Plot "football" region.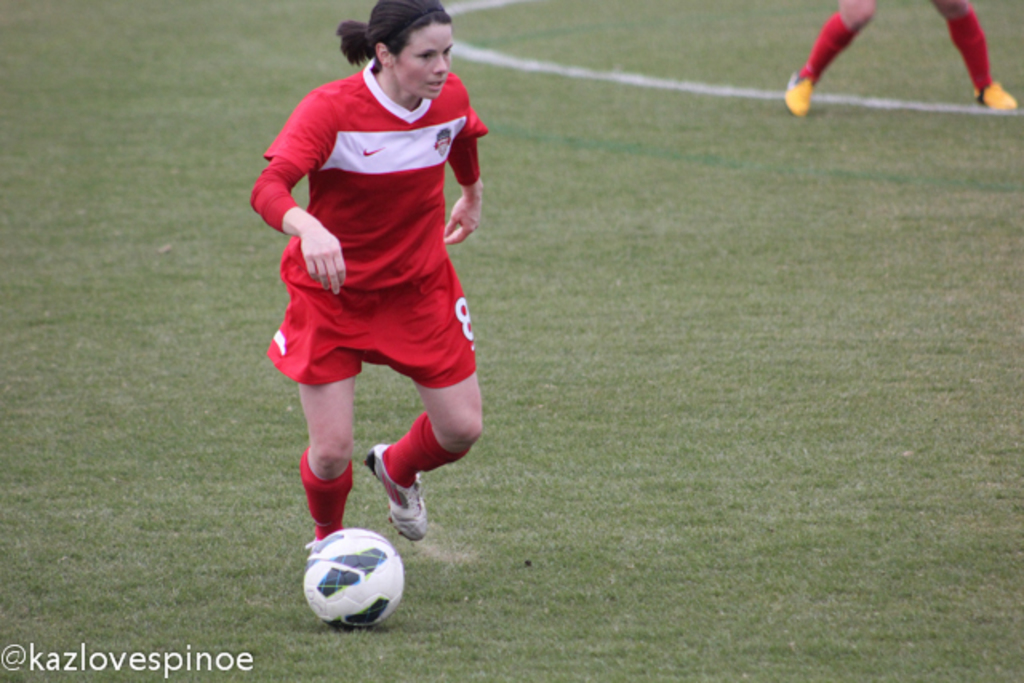
Plotted at box=[298, 531, 406, 629].
